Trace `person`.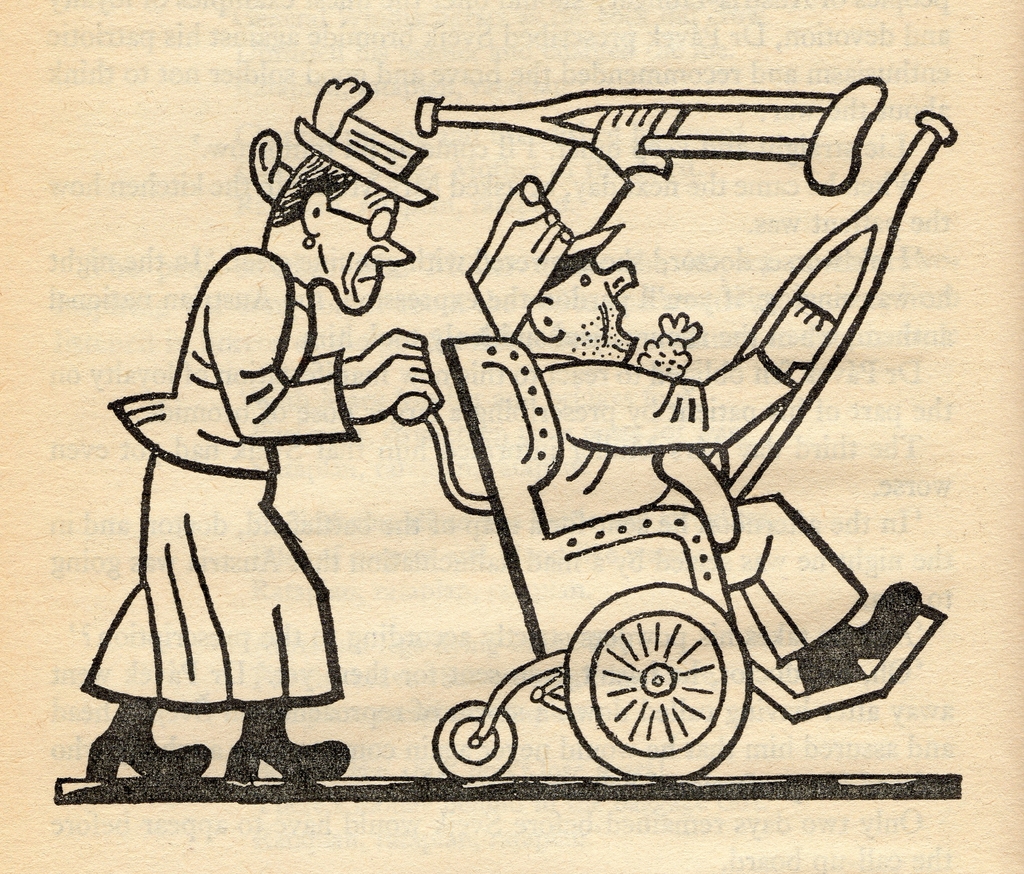
Traced to rect(79, 75, 435, 786).
